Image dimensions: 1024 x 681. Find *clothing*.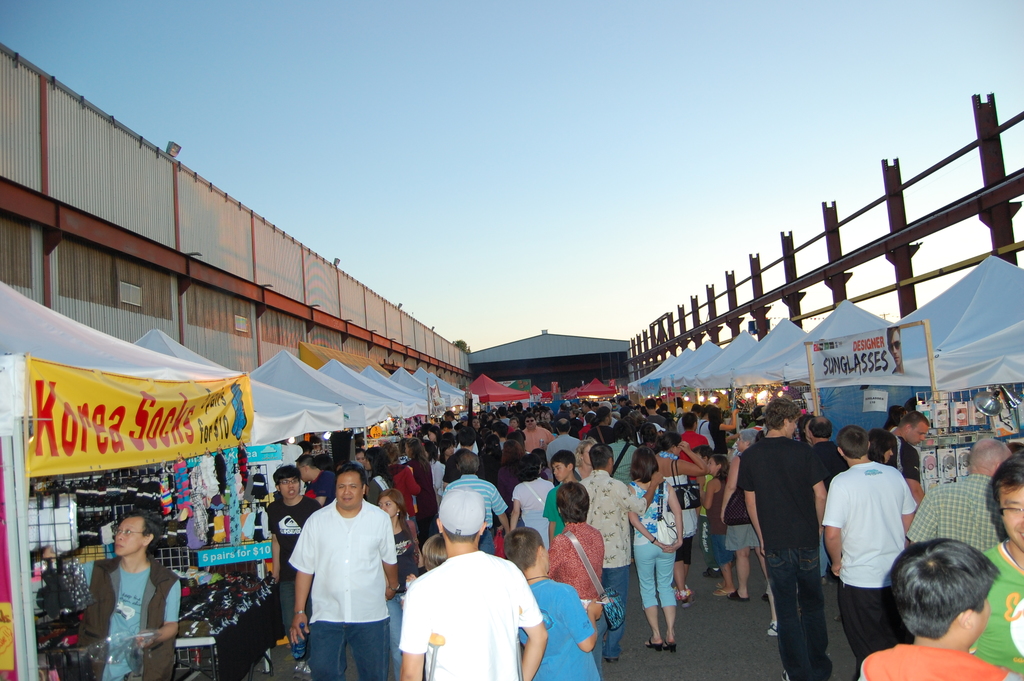
{"left": 965, "top": 537, "right": 1023, "bottom": 679}.
